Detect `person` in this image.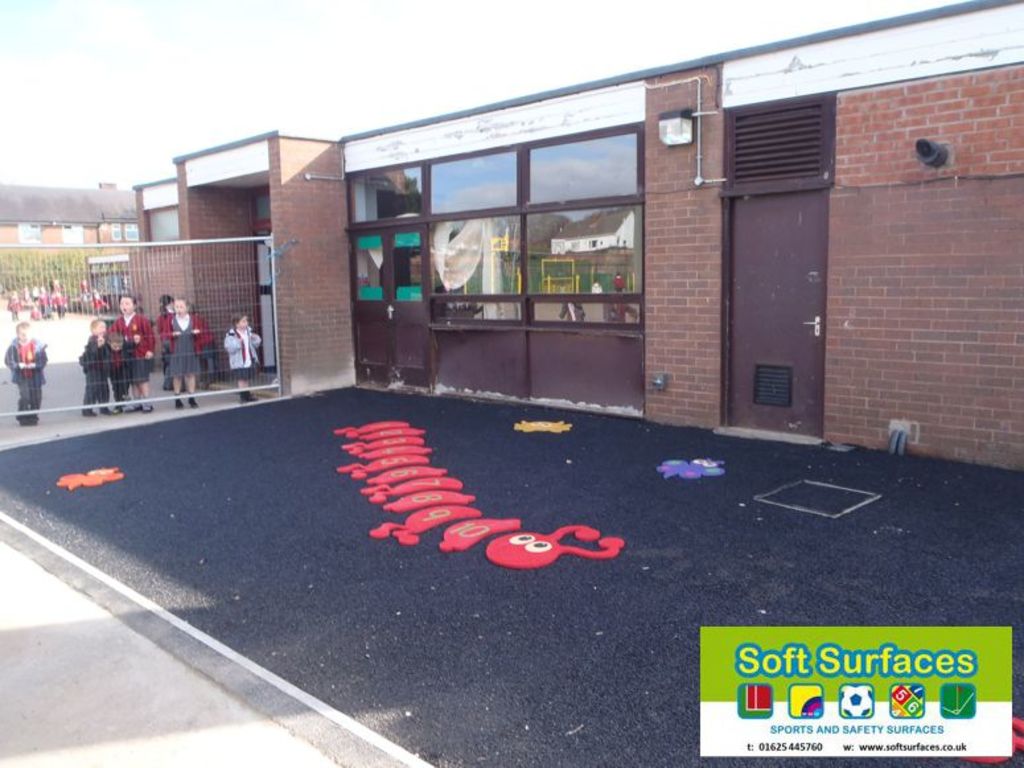
Detection: {"x1": 222, "y1": 313, "x2": 274, "y2": 399}.
